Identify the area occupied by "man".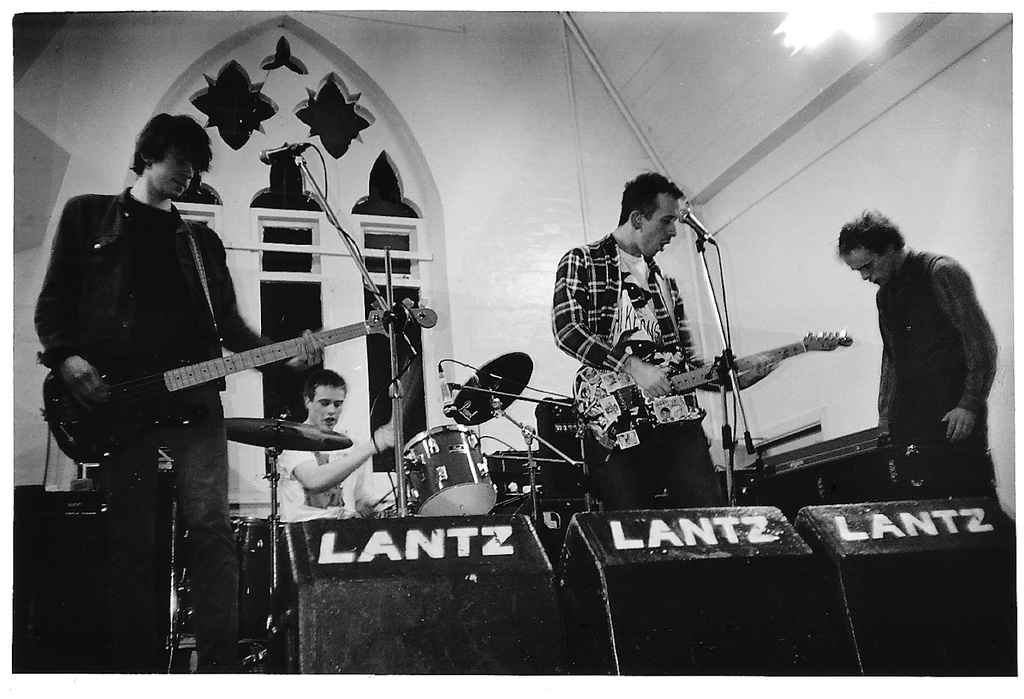
Area: crop(550, 177, 788, 508).
